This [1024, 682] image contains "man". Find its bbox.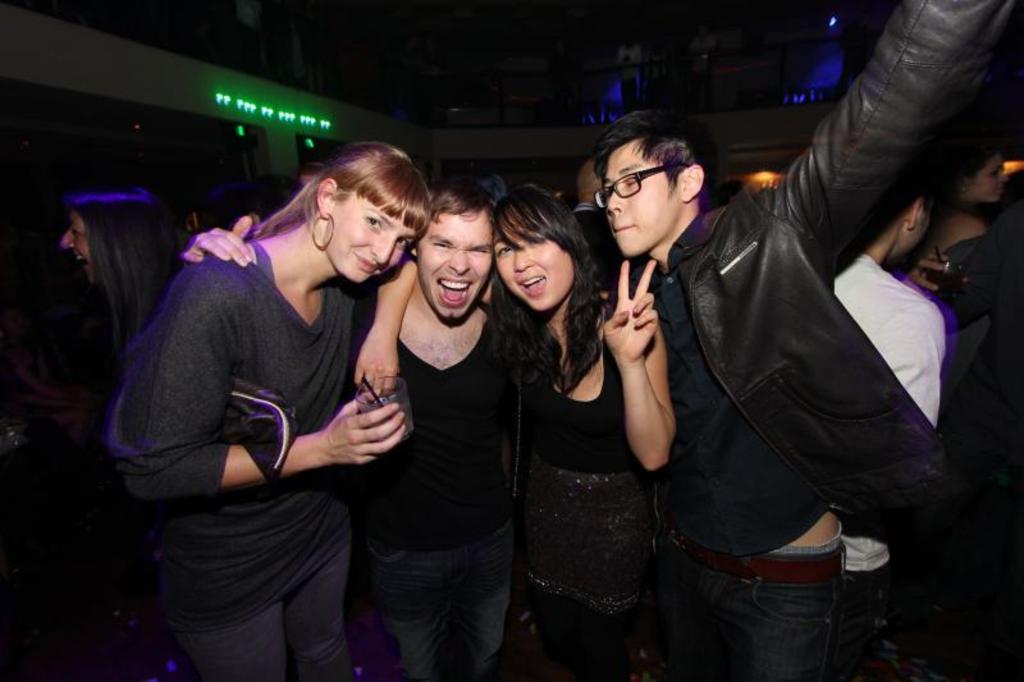
crop(595, 0, 1018, 681).
